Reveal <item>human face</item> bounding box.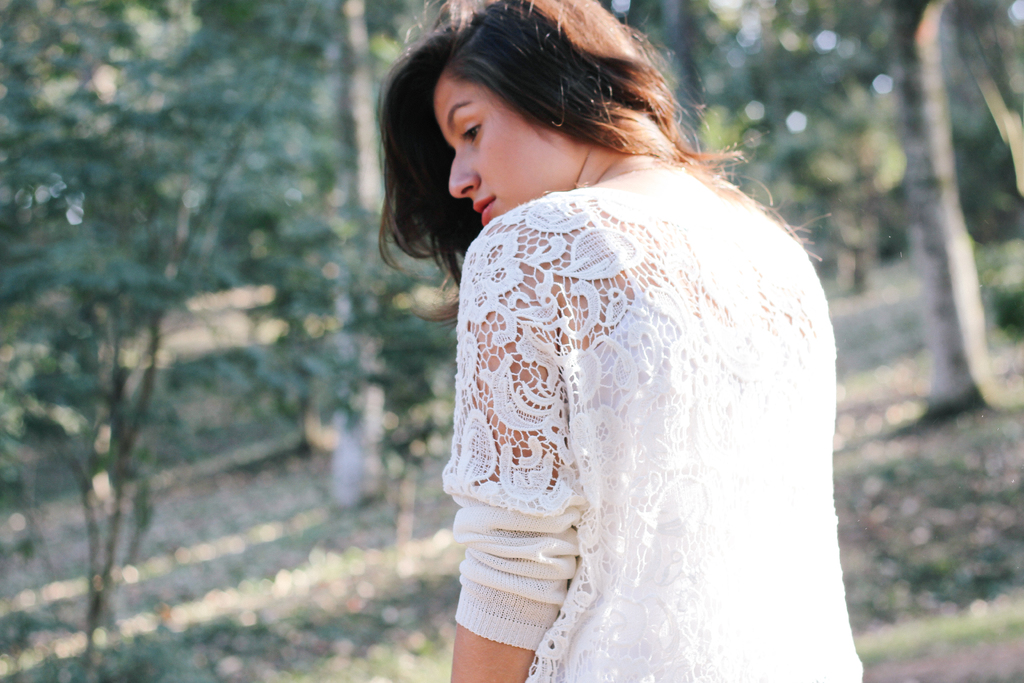
Revealed: bbox(424, 74, 584, 242).
